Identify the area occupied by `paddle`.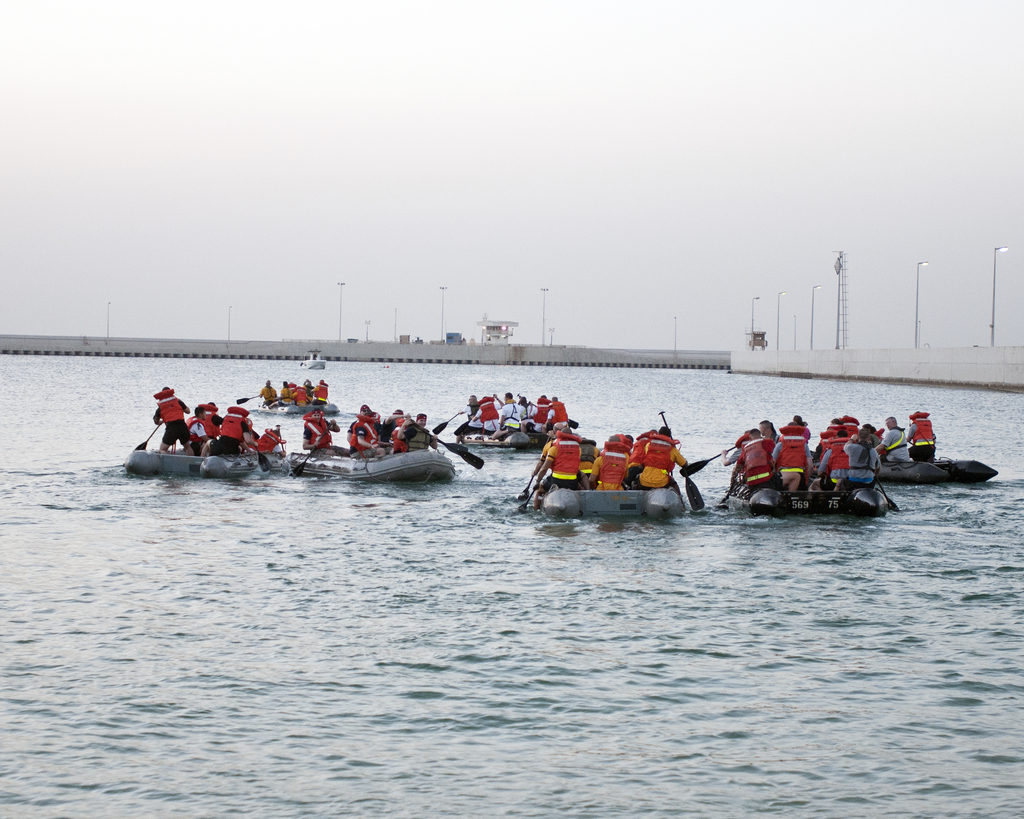
Area: {"left": 124, "top": 423, "right": 163, "bottom": 471}.
